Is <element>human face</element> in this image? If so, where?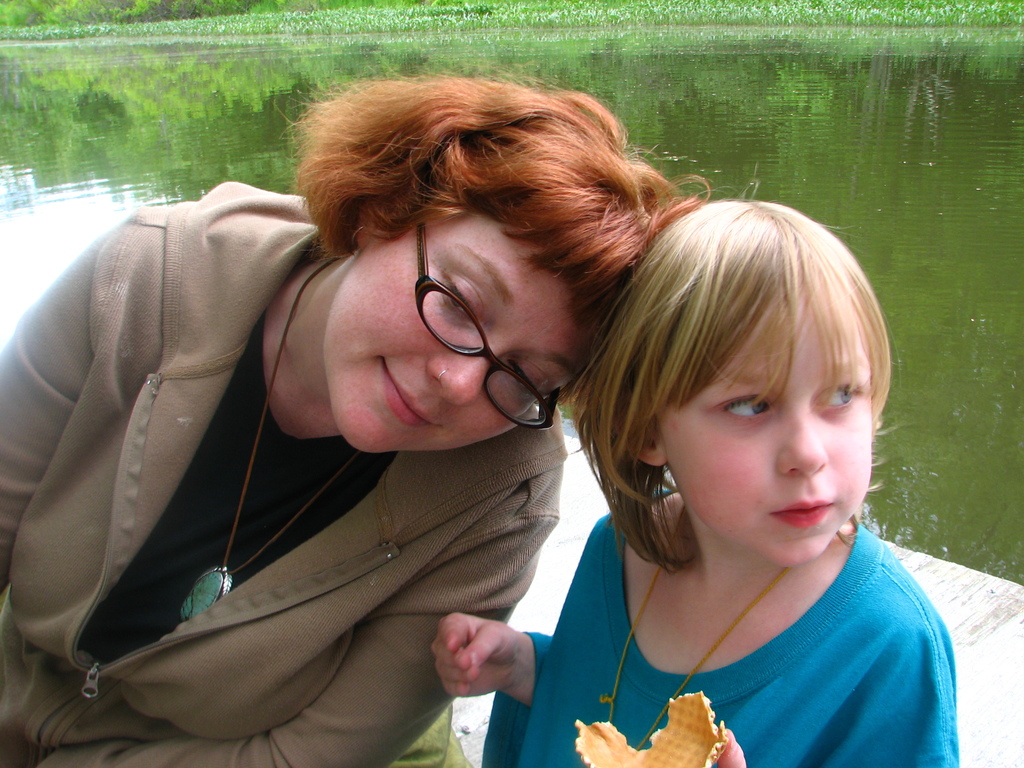
Yes, at [662,295,872,564].
